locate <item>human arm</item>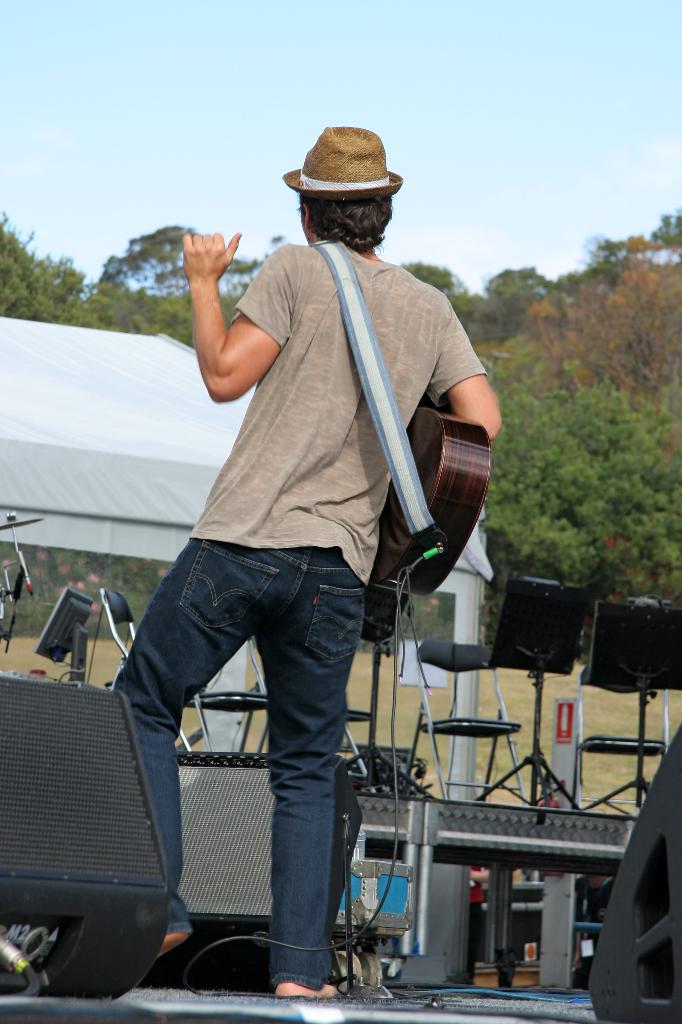
BBox(426, 298, 499, 435)
